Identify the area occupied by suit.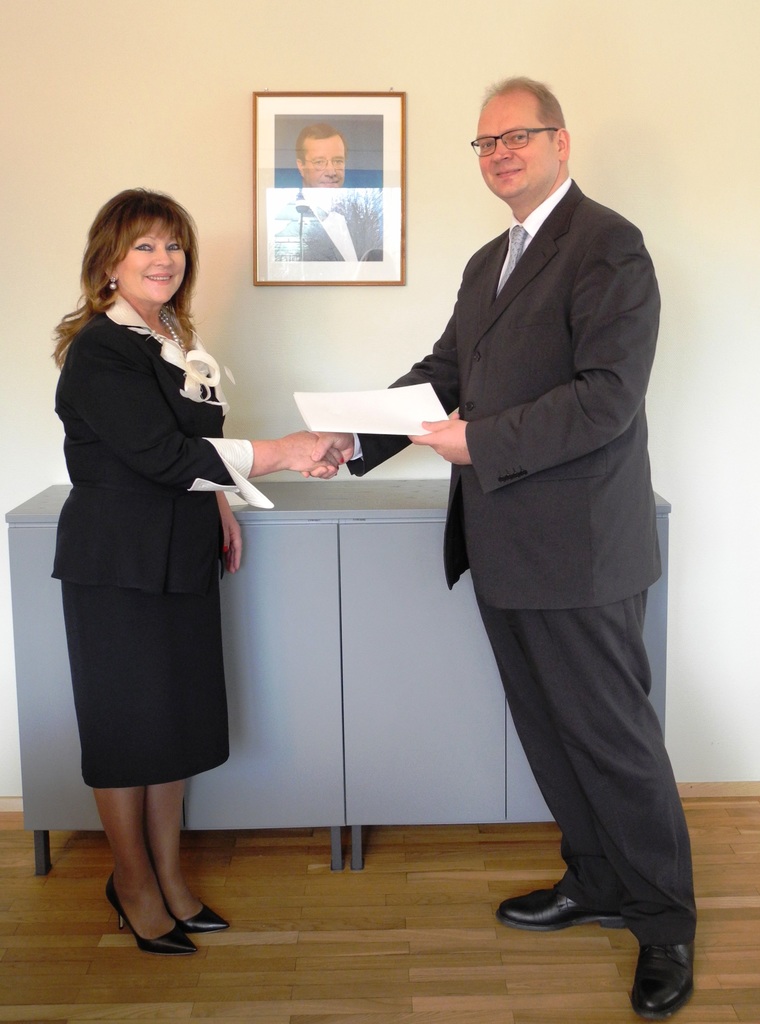
Area: detection(389, 102, 690, 995).
